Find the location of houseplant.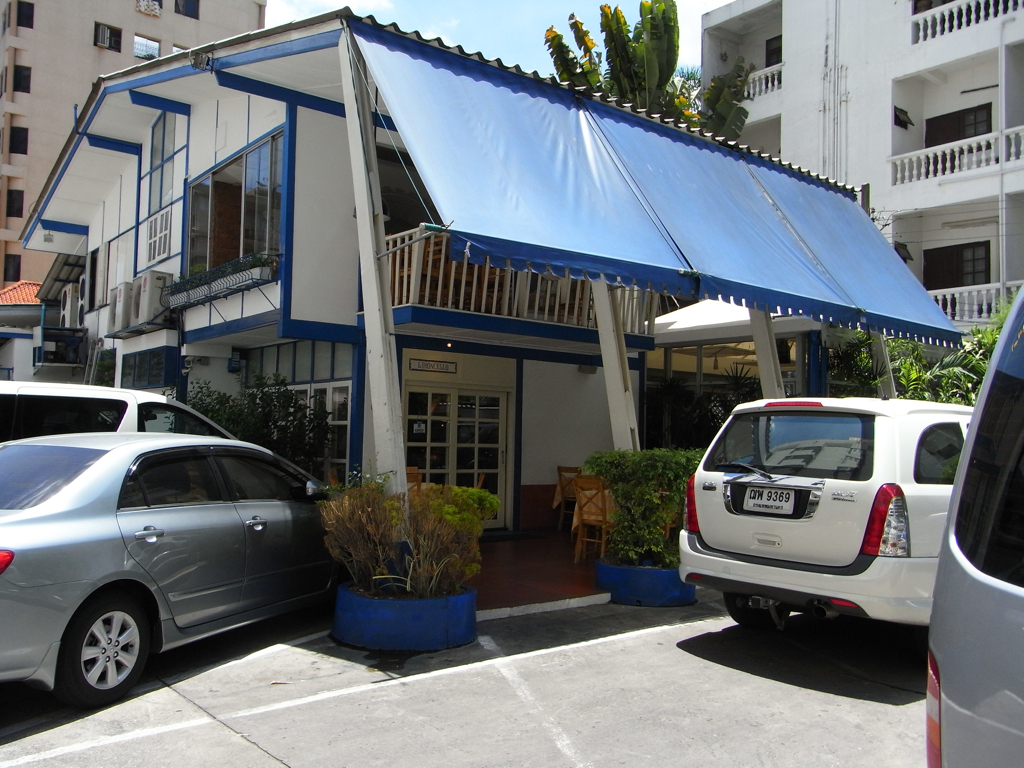
Location: box(569, 437, 705, 610).
